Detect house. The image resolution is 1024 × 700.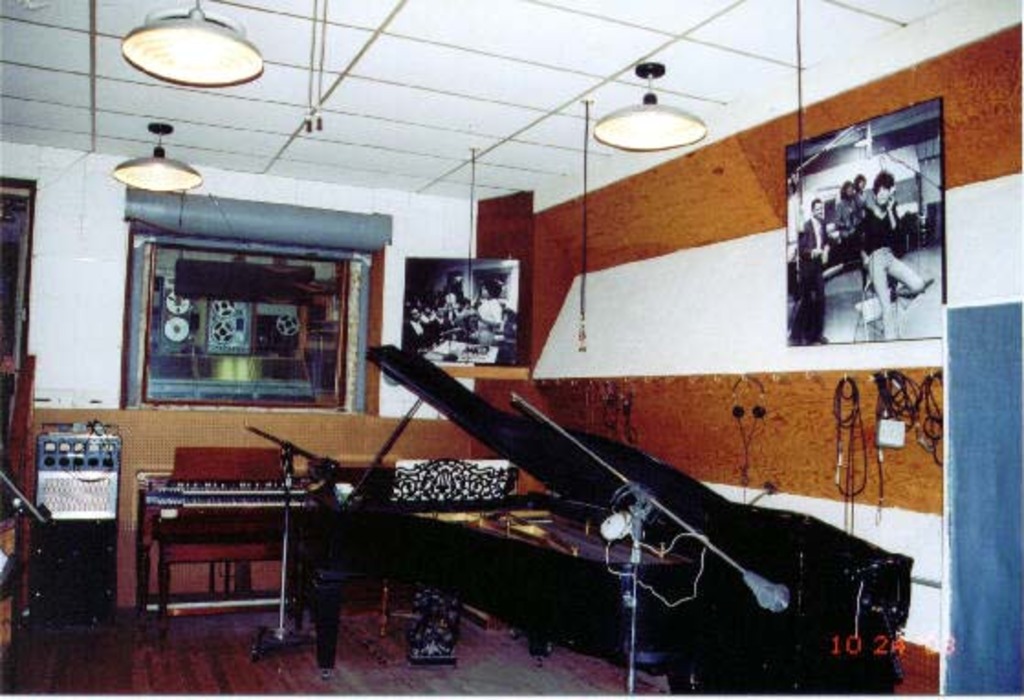
<box>0,0,1022,696</box>.
